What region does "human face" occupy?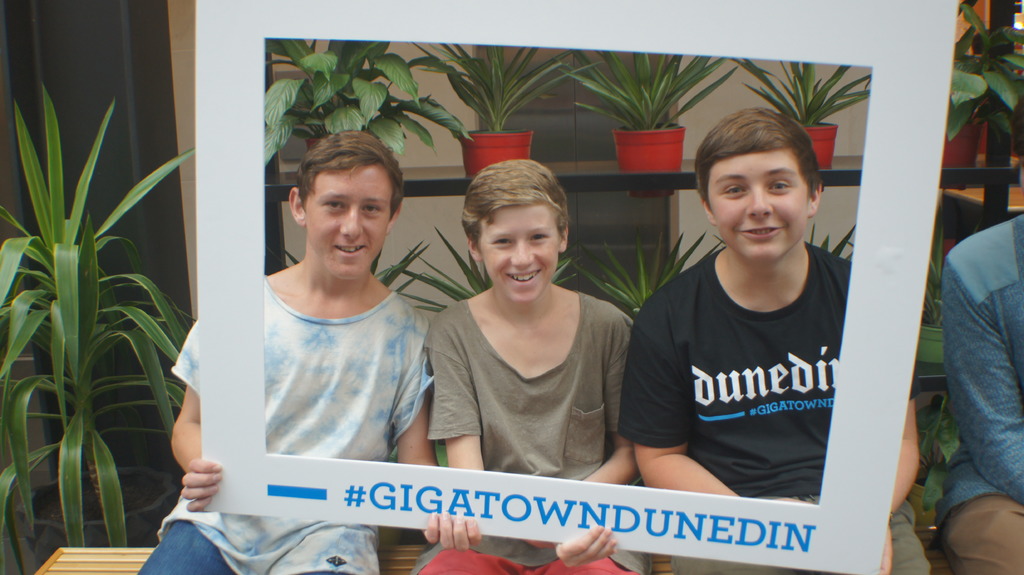
710 151 806 261.
